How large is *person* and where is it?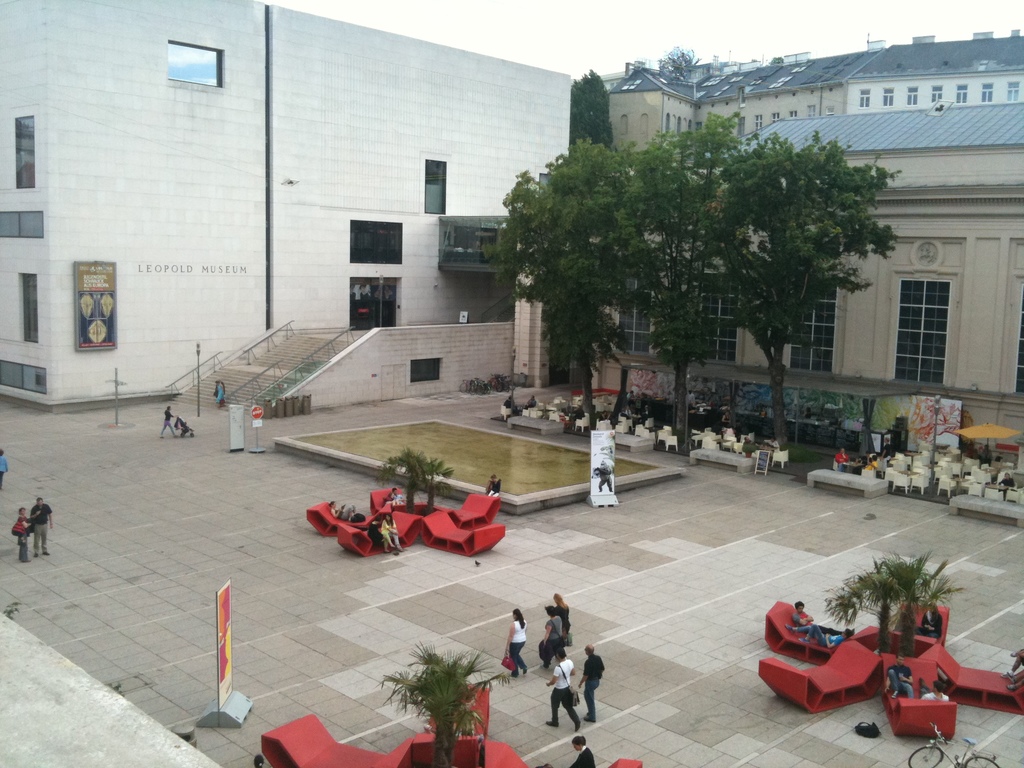
Bounding box: bbox=[368, 521, 392, 557].
